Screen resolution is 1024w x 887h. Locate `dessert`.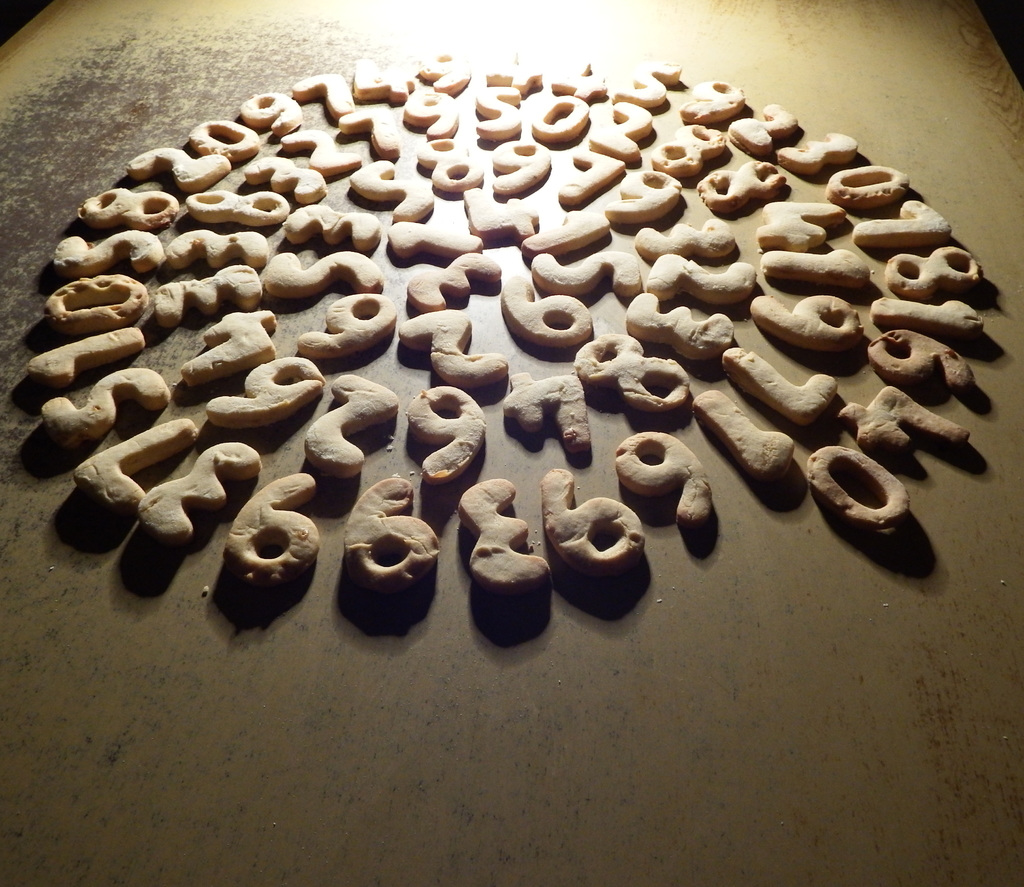
{"left": 616, "top": 60, "right": 684, "bottom": 108}.
